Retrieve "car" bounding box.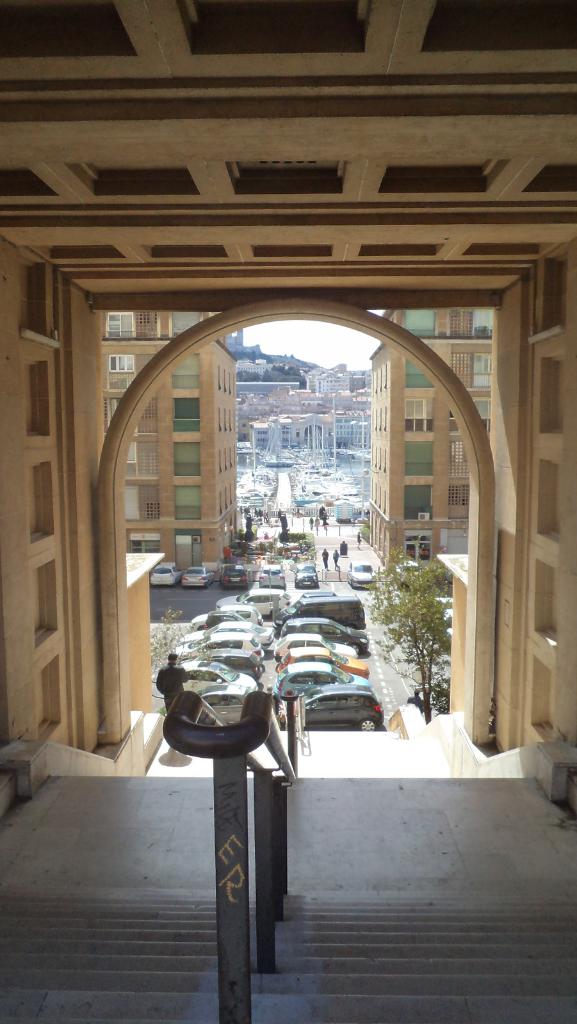
Bounding box: region(257, 572, 291, 589).
